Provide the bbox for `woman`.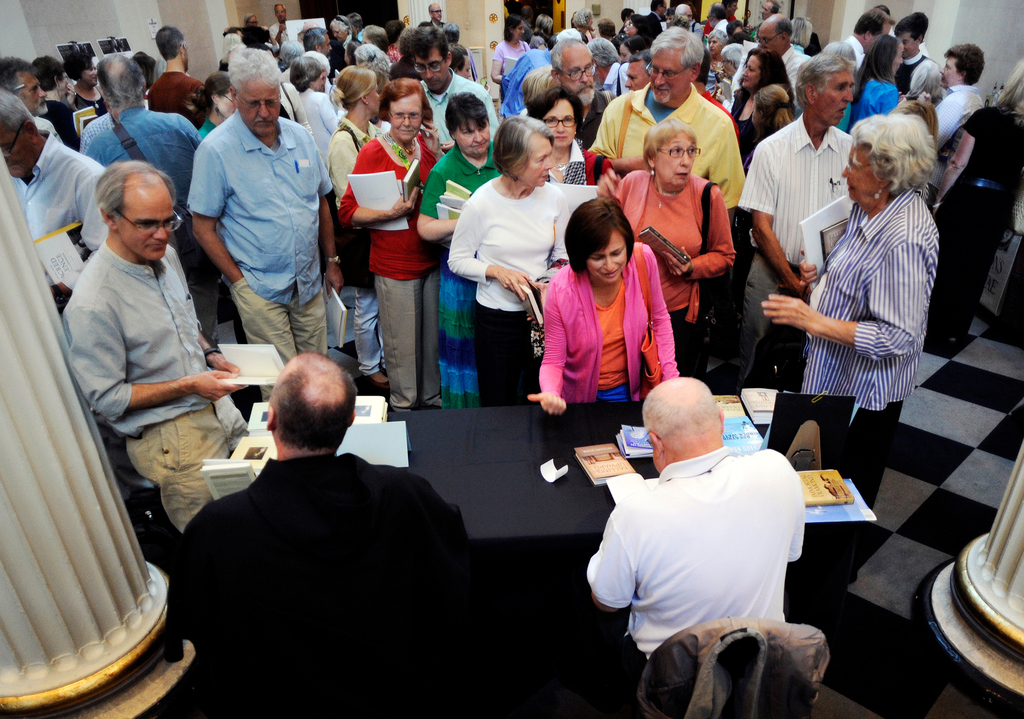
crop(620, 34, 646, 66).
